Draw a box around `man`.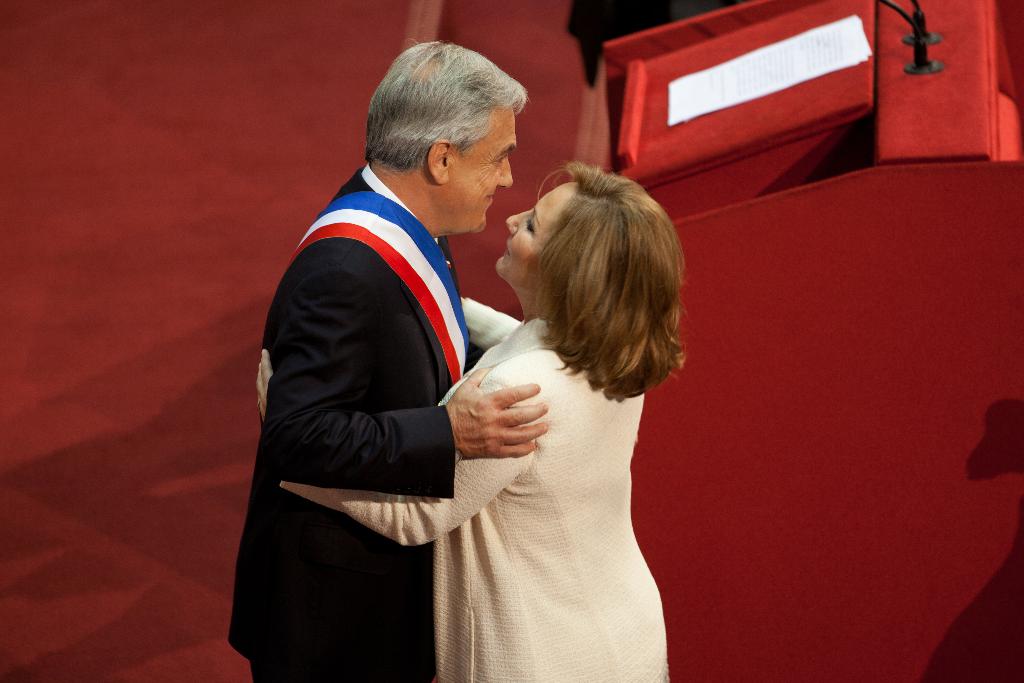
[x1=241, y1=39, x2=600, y2=673].
